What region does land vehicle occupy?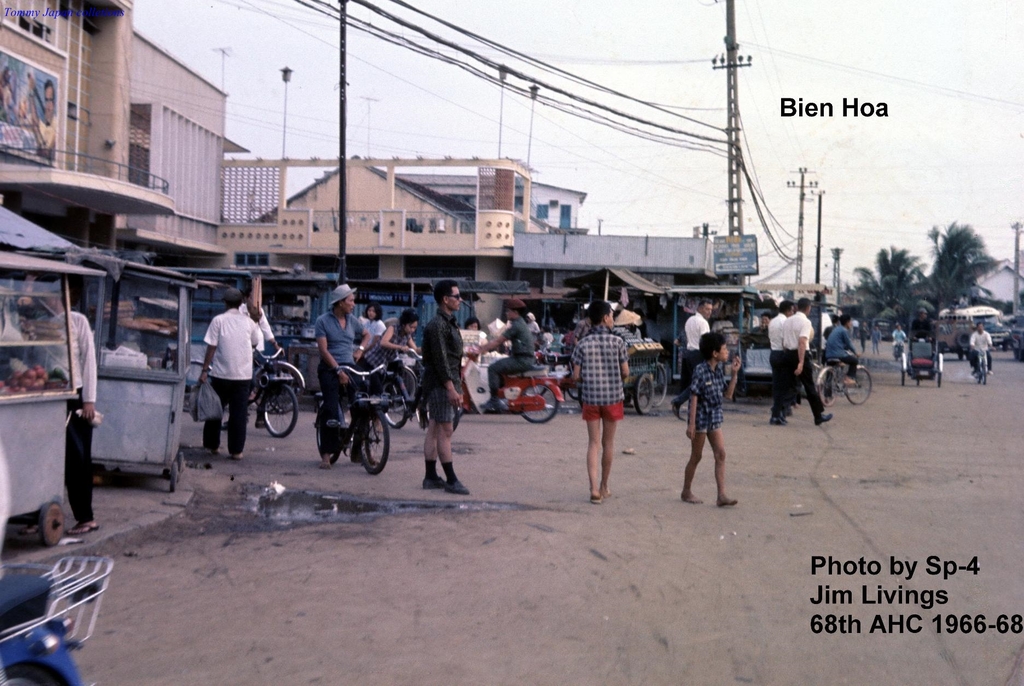
Rect(620, 358, 667, 411).
